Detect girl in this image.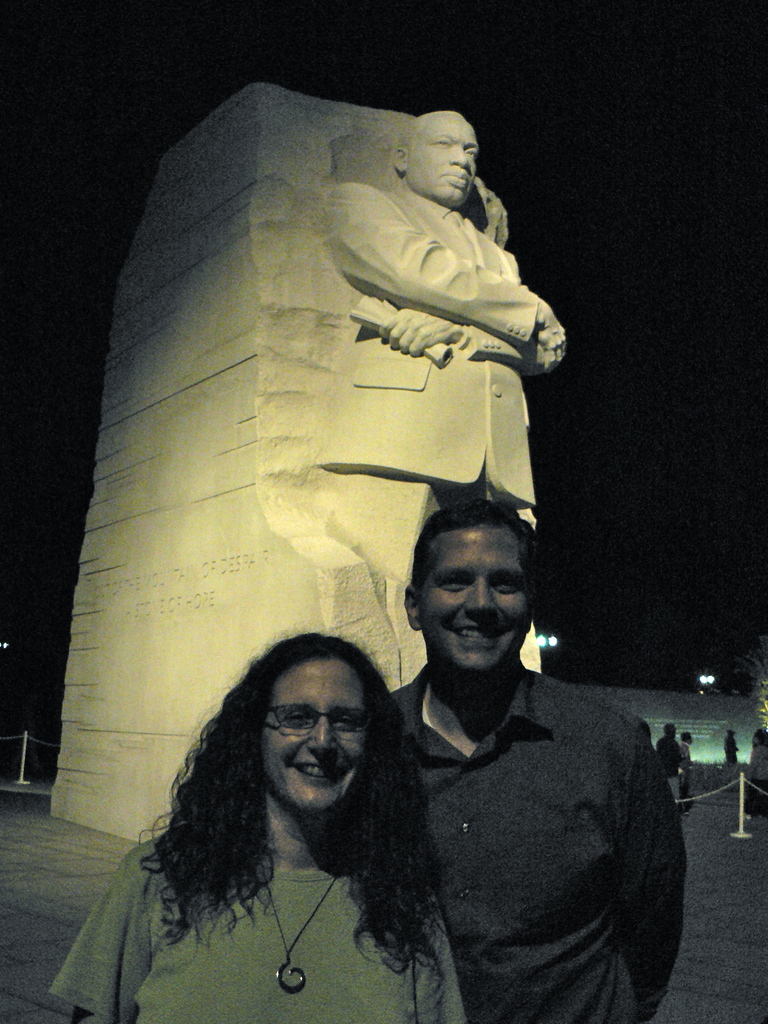
Detection: pyautogui.locateOnScreen(326, 95, 568, 636).
